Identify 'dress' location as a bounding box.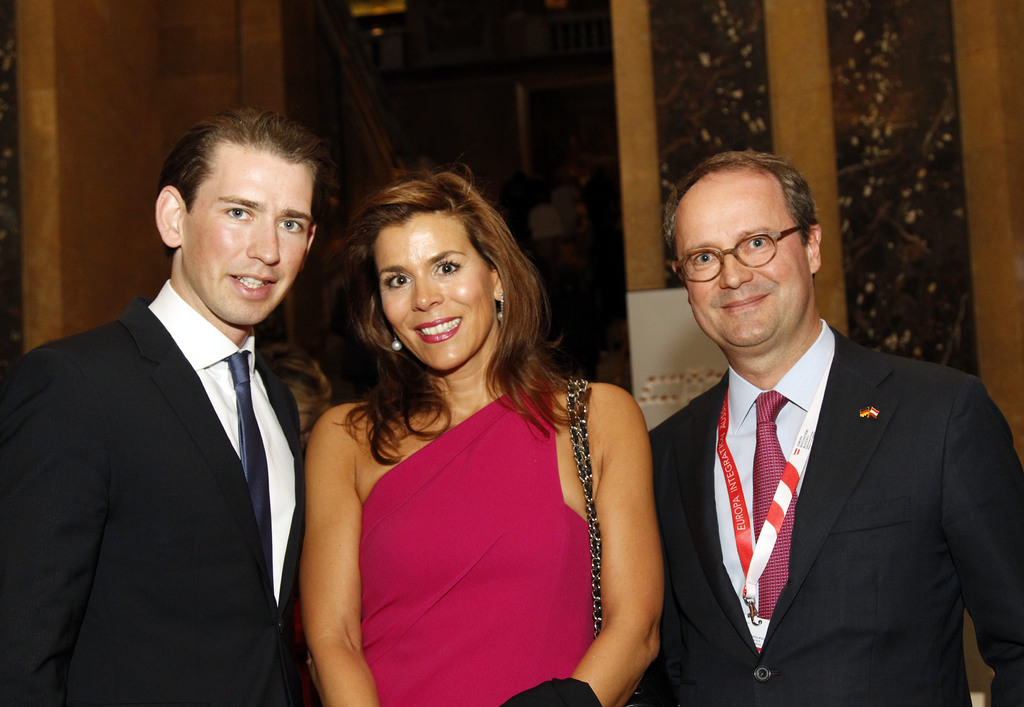
290,330,653,699.
